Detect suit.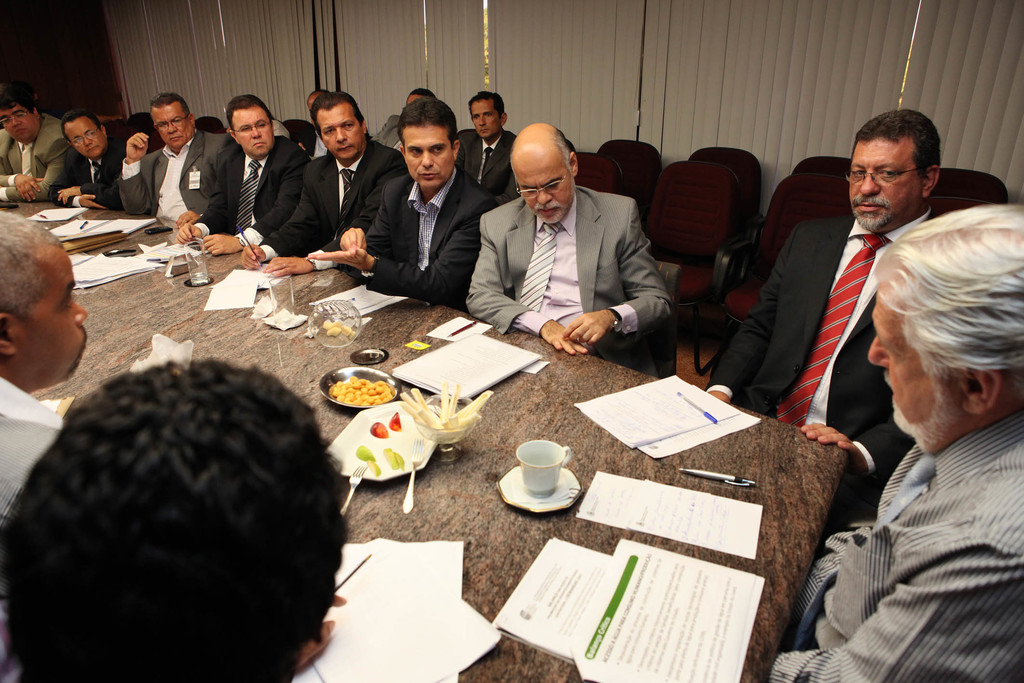
Detected at crop(460, 127, 519, 193).
